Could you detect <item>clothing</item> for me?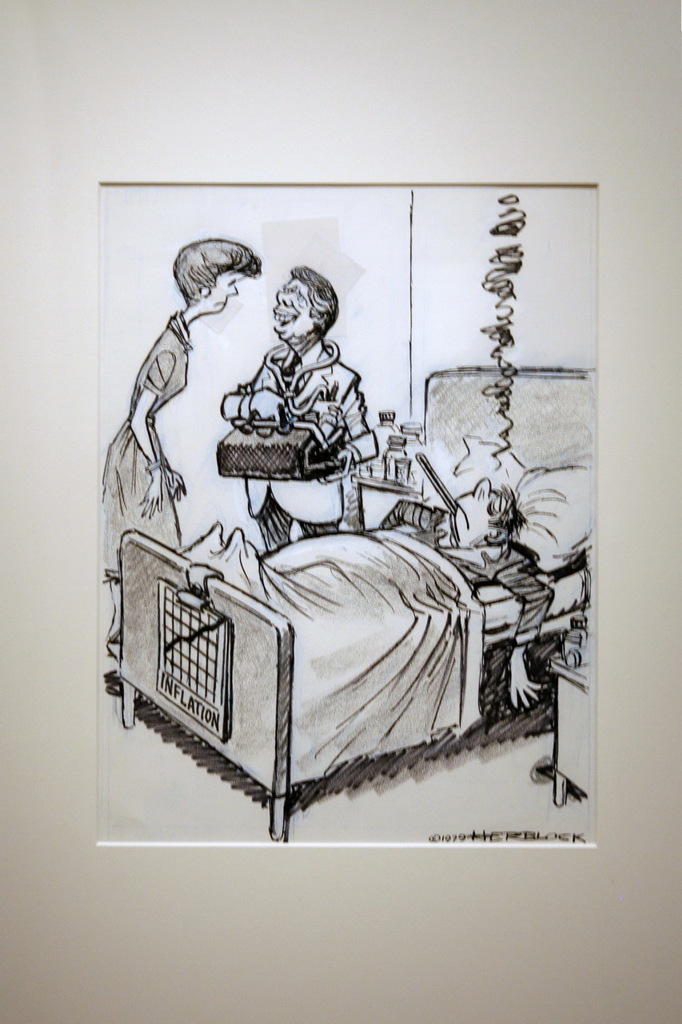
Detection result: {"x1": 378, "y1": 496, "x2": 556, "y2": 647}.
